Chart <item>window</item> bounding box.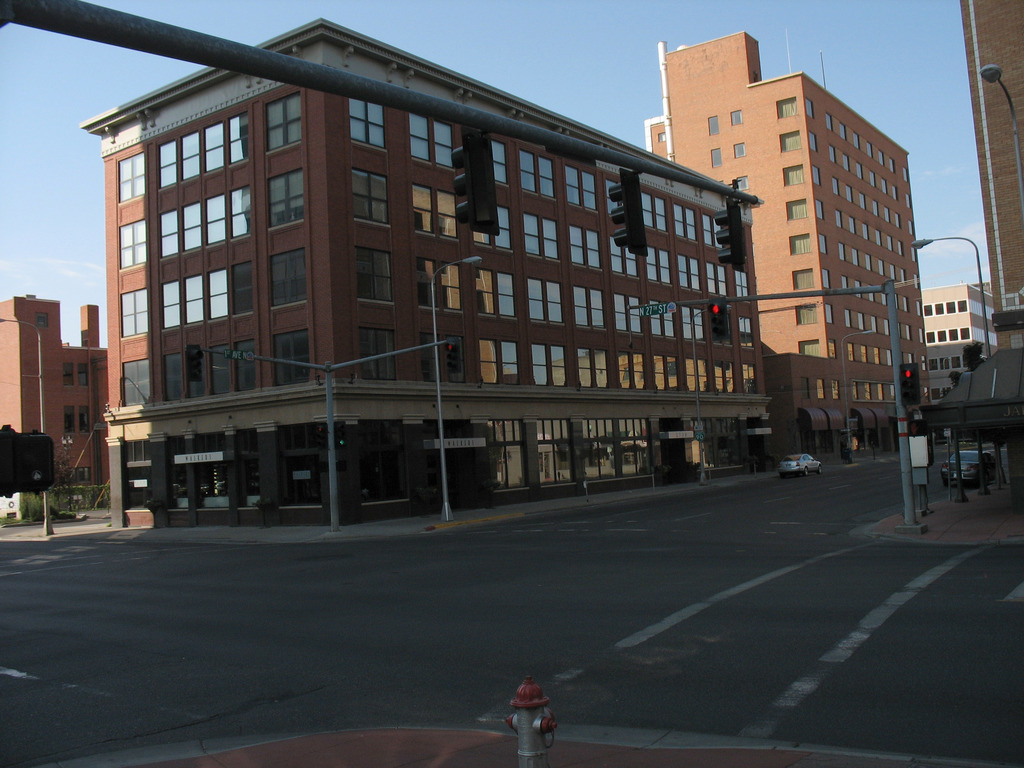
Charted: x1=742 y1=365 x2=758 y2=397.
